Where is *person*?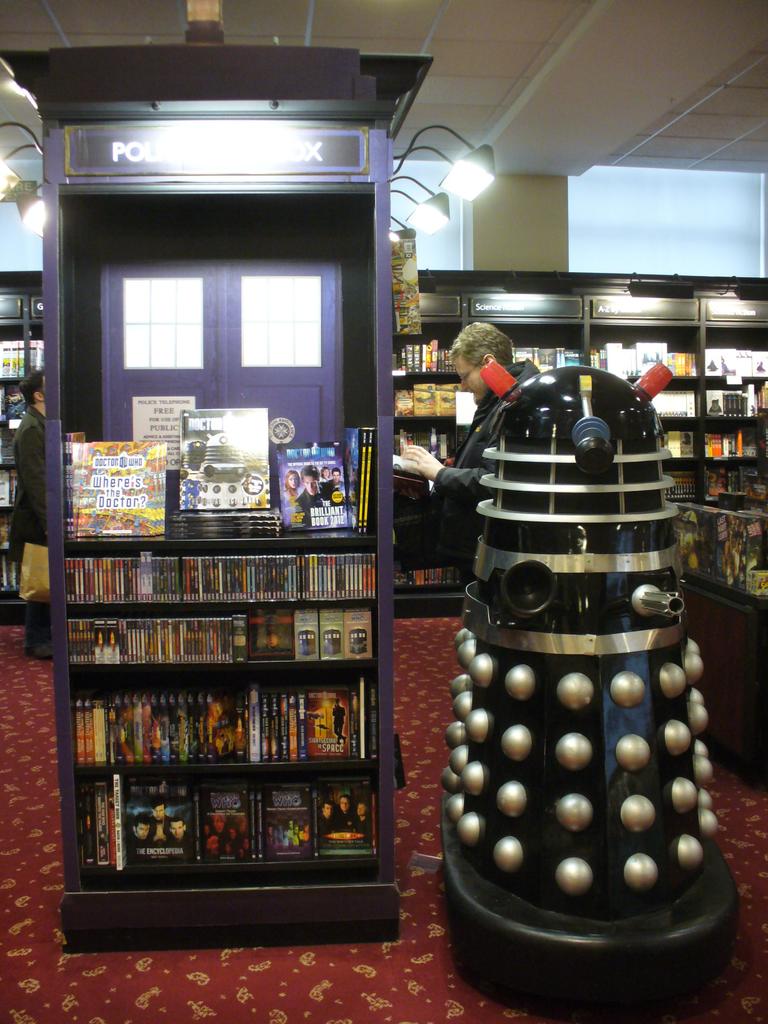
{"left": 5, "top": 374, "right": 54, "bottom": 662}.
